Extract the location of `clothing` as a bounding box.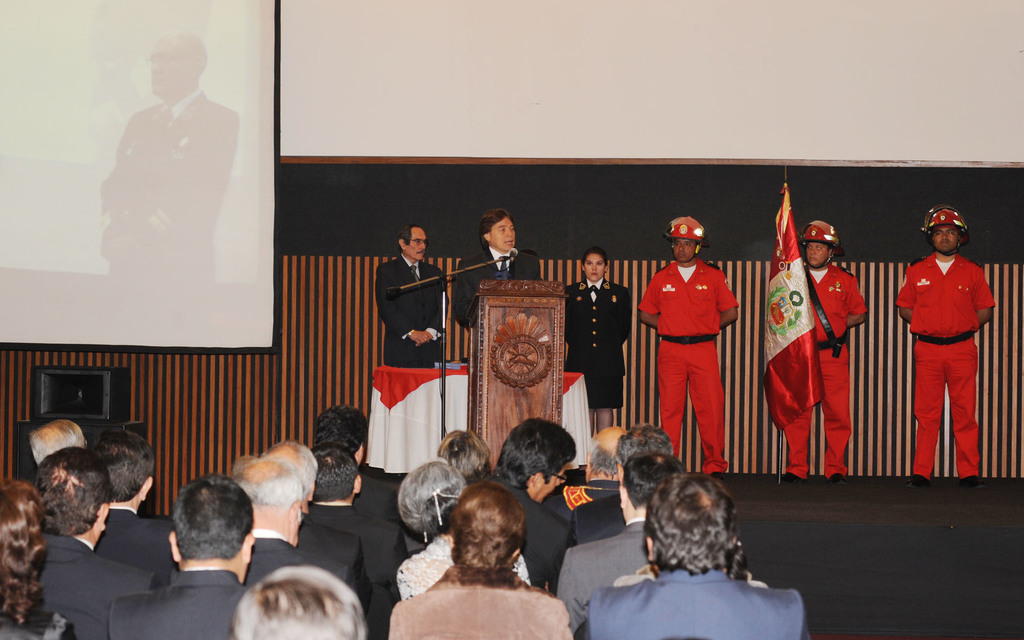
[x1=44, y1=534, x2=146, y2=631].
